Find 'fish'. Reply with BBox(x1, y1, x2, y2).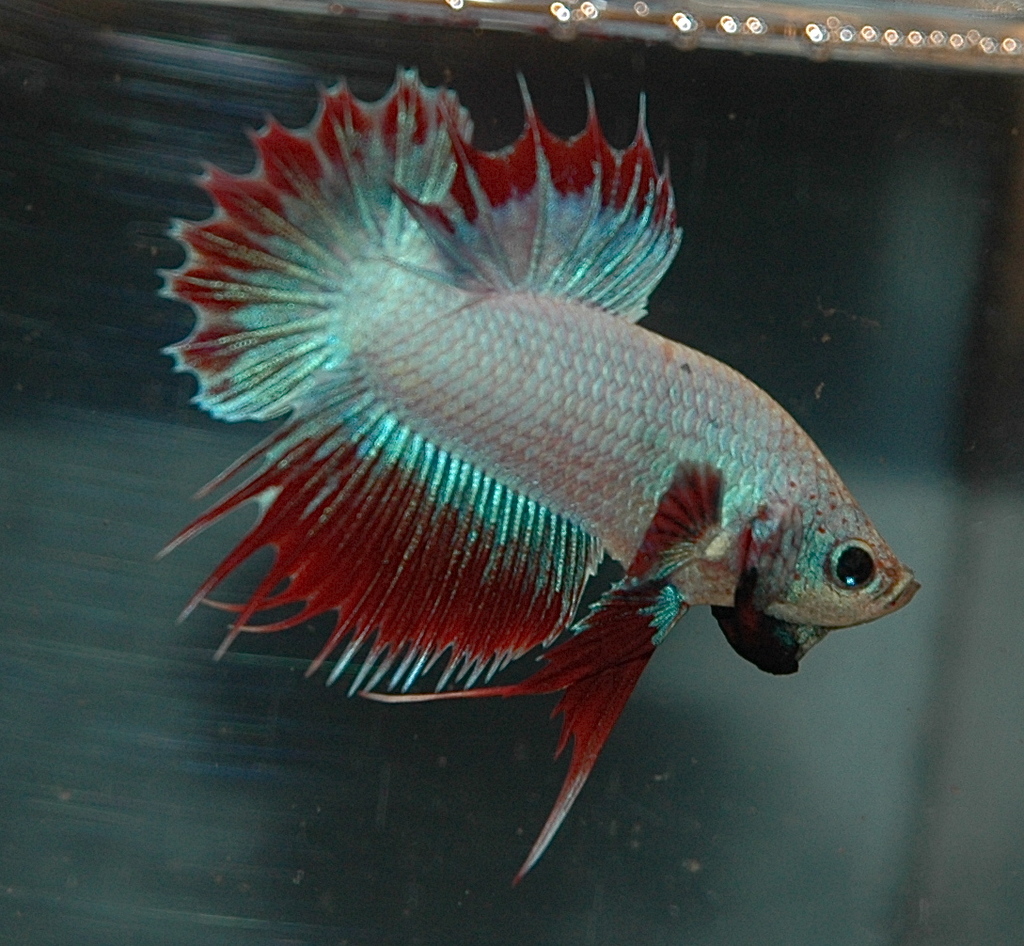
BBox(147, 39, 940, 880).
